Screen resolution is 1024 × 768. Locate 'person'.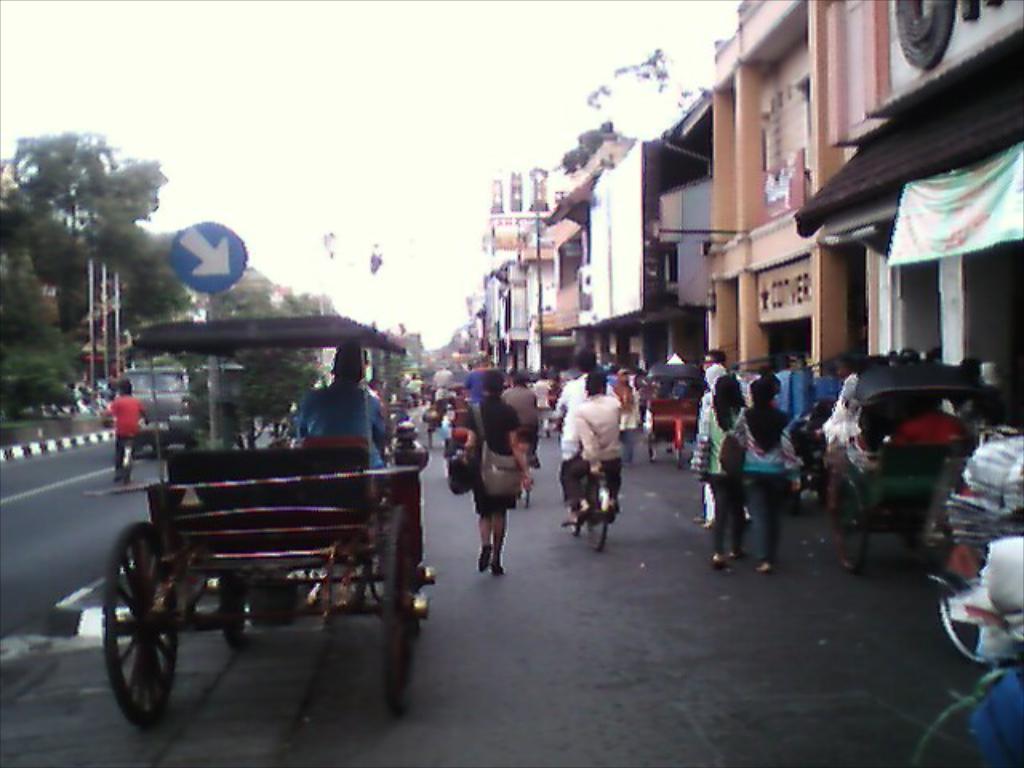
<bbox>734, 395, 776, 565</bbox>.
